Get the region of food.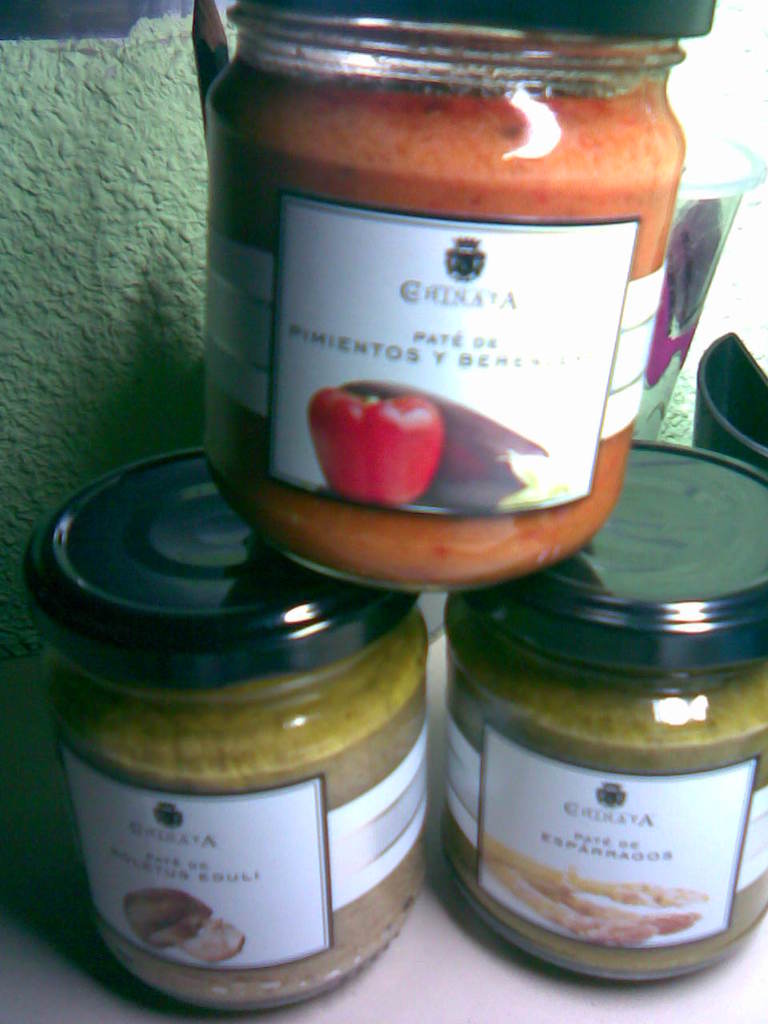
(left=201, top=46, right=673, bottom=514).
